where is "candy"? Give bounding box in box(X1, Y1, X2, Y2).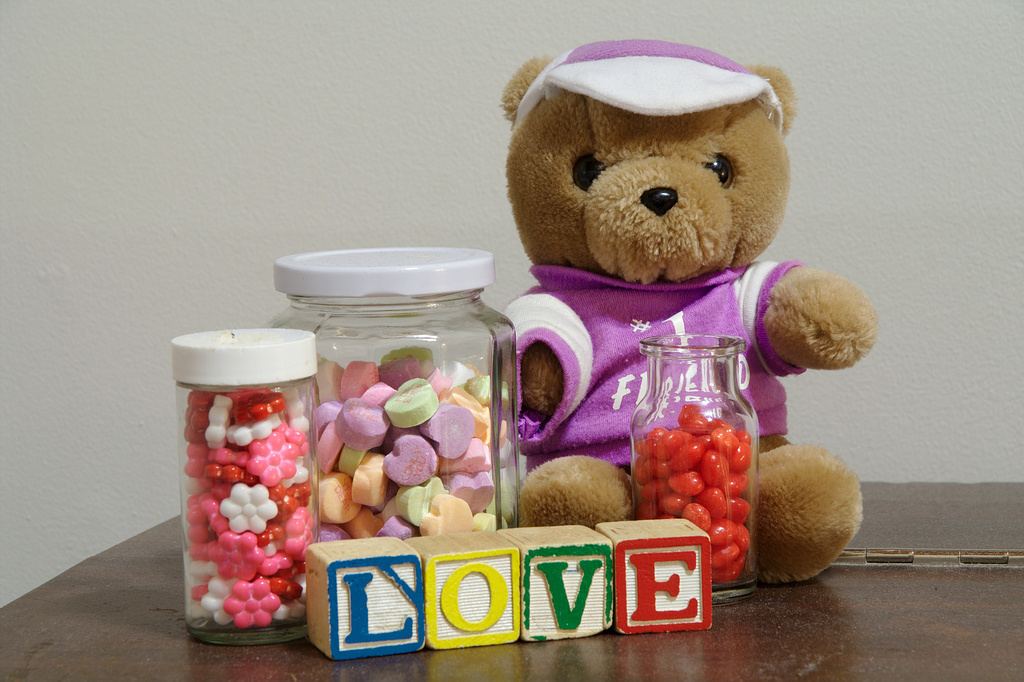
box(381, 379, 436, 431).
